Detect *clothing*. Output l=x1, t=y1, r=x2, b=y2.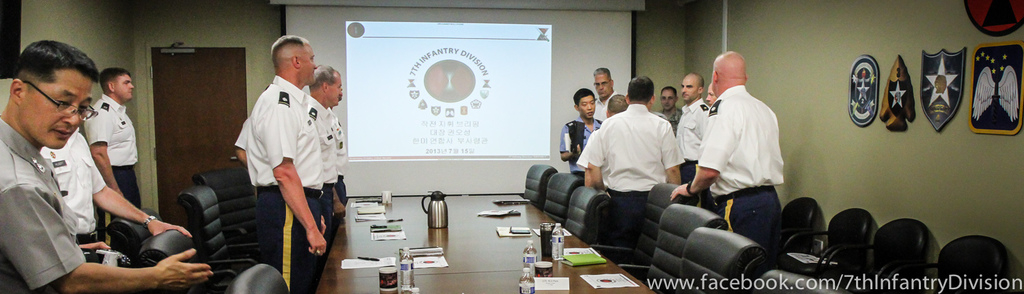
l=29, t=139, r=117, b=251.
